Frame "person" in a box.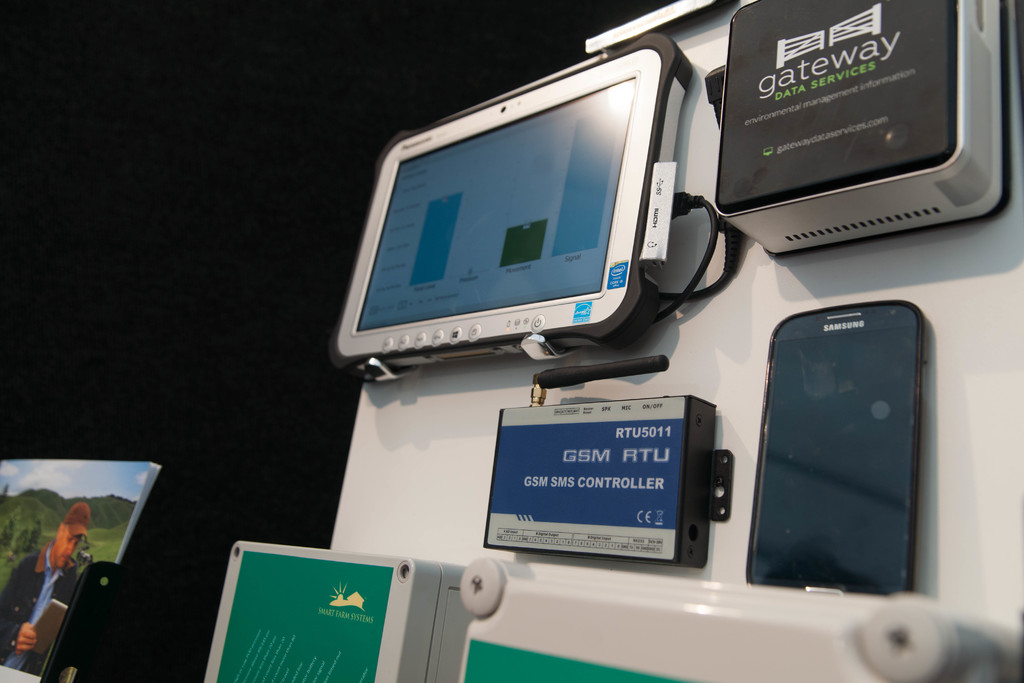
0,488,99,675.
